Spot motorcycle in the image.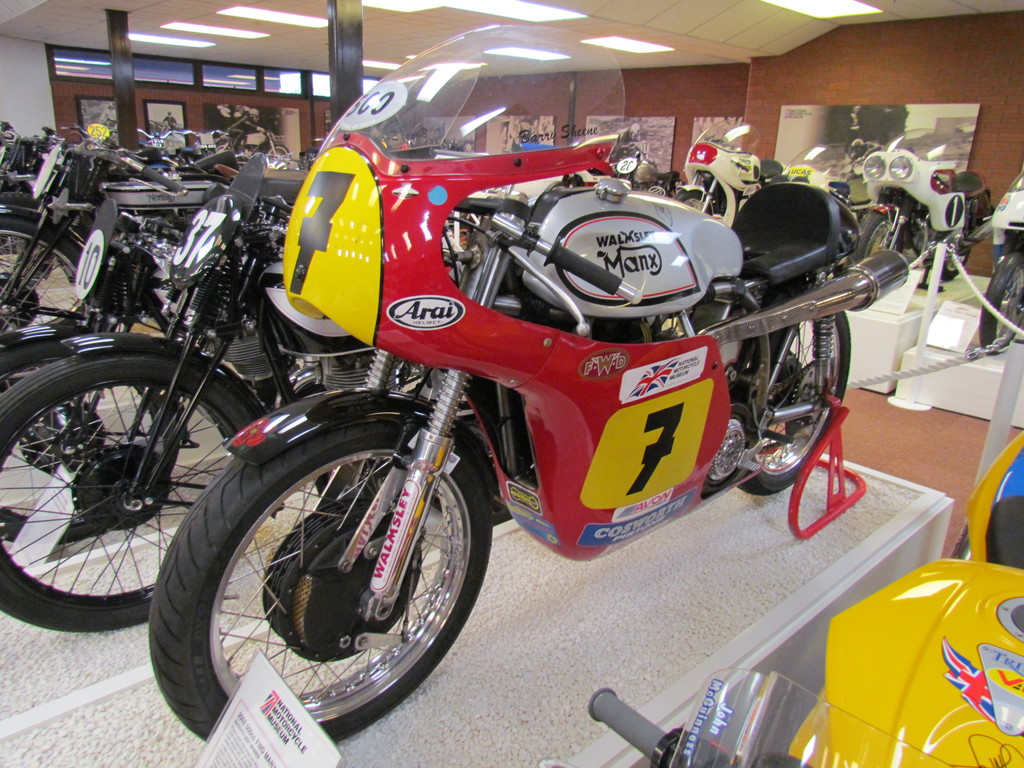
motorcycle found at {"left": 676, "top": 120, "right": 787, "bottom": 227}.
